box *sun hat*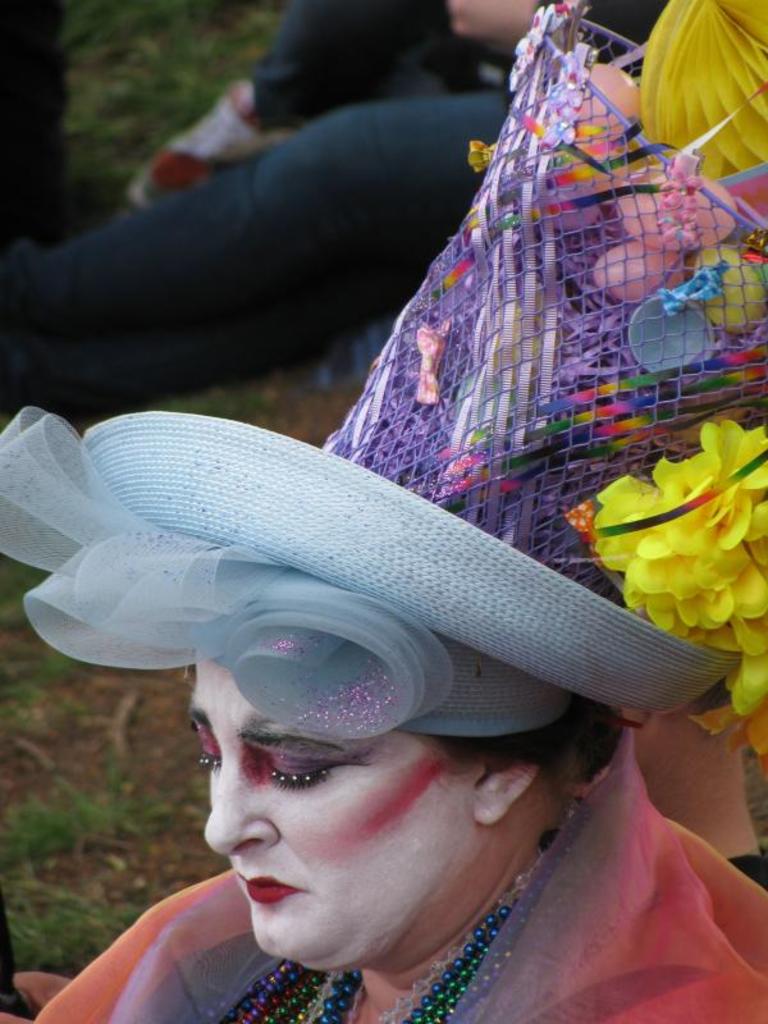
crop(0, 0, 767, 778)
